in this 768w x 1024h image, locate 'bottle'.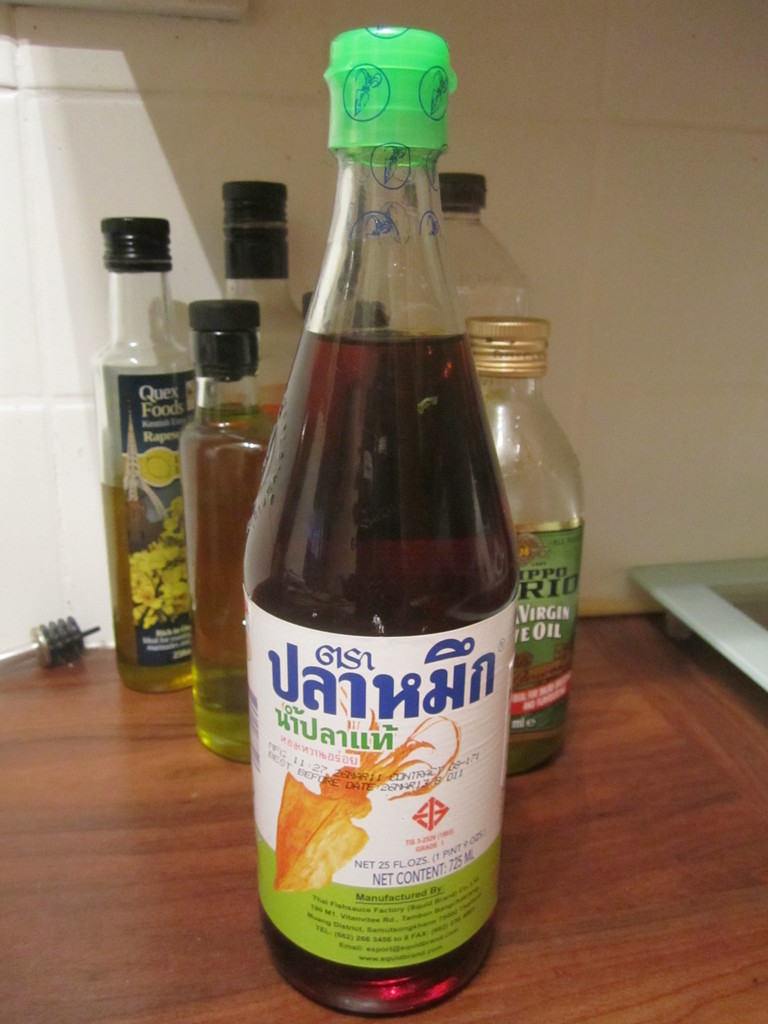
Bounding box: bbox=(465, 312, 597, 790).
